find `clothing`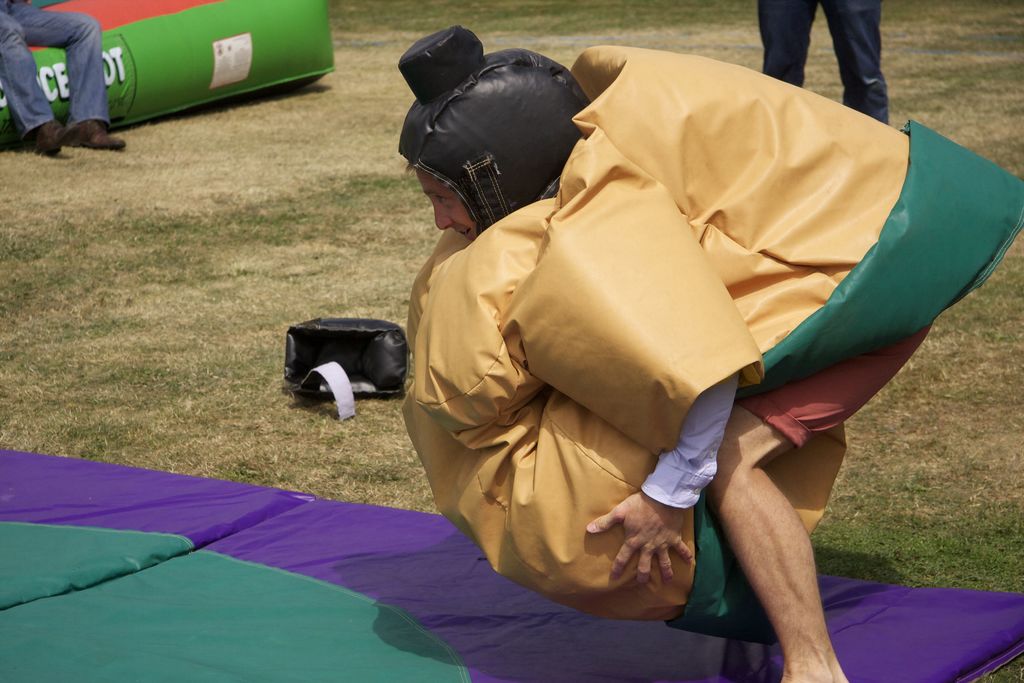
l=757, t=0, r=895, b=125
